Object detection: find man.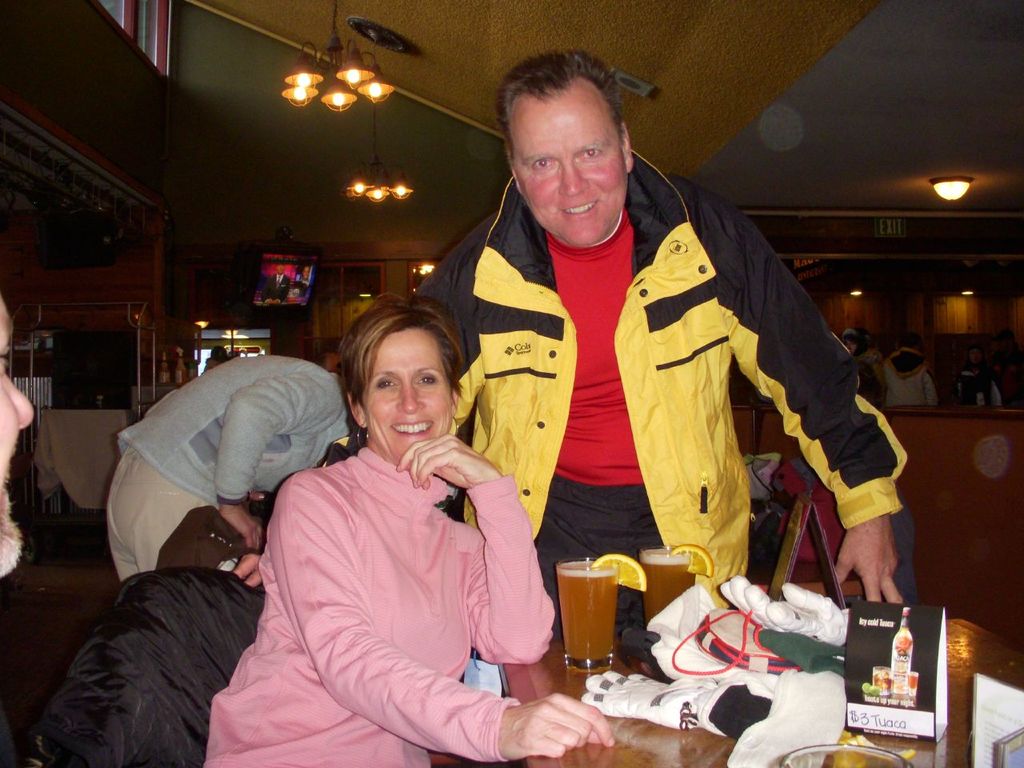
locate(883, 330, 937, 410).
